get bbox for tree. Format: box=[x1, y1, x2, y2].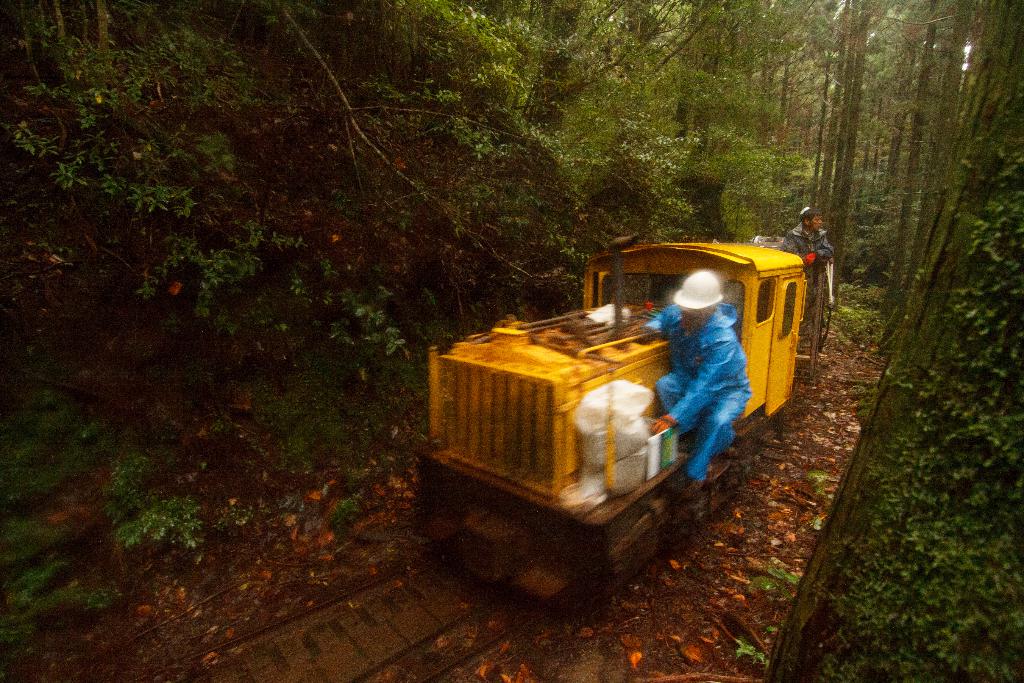
box=[0, 0, 232, 291].
